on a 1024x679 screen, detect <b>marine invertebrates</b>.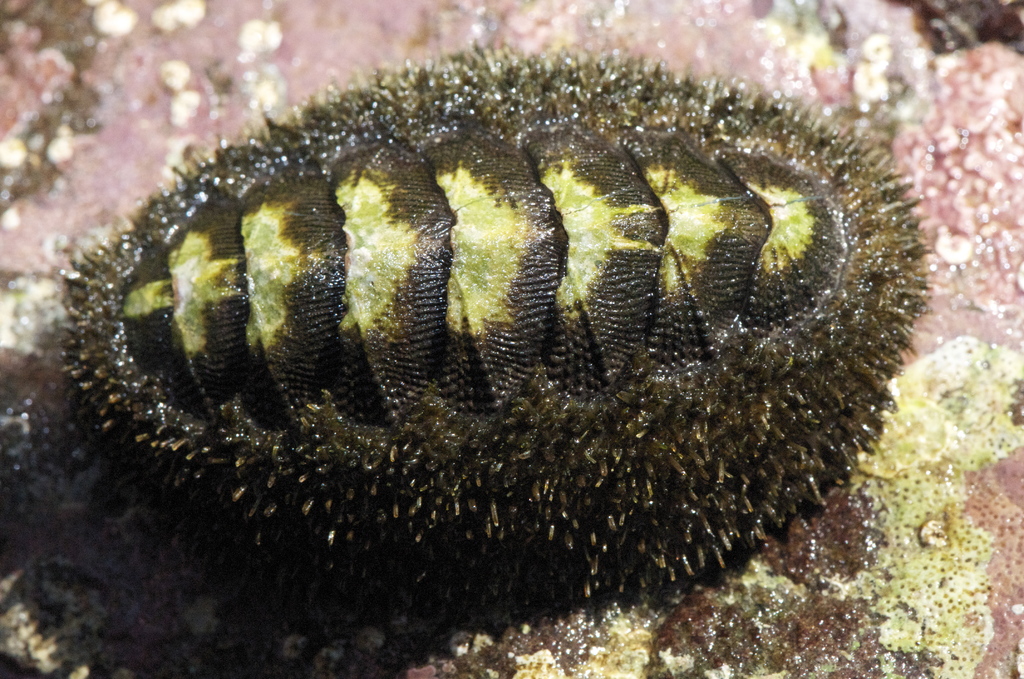
bbox=[4, 14, 953, 631].
